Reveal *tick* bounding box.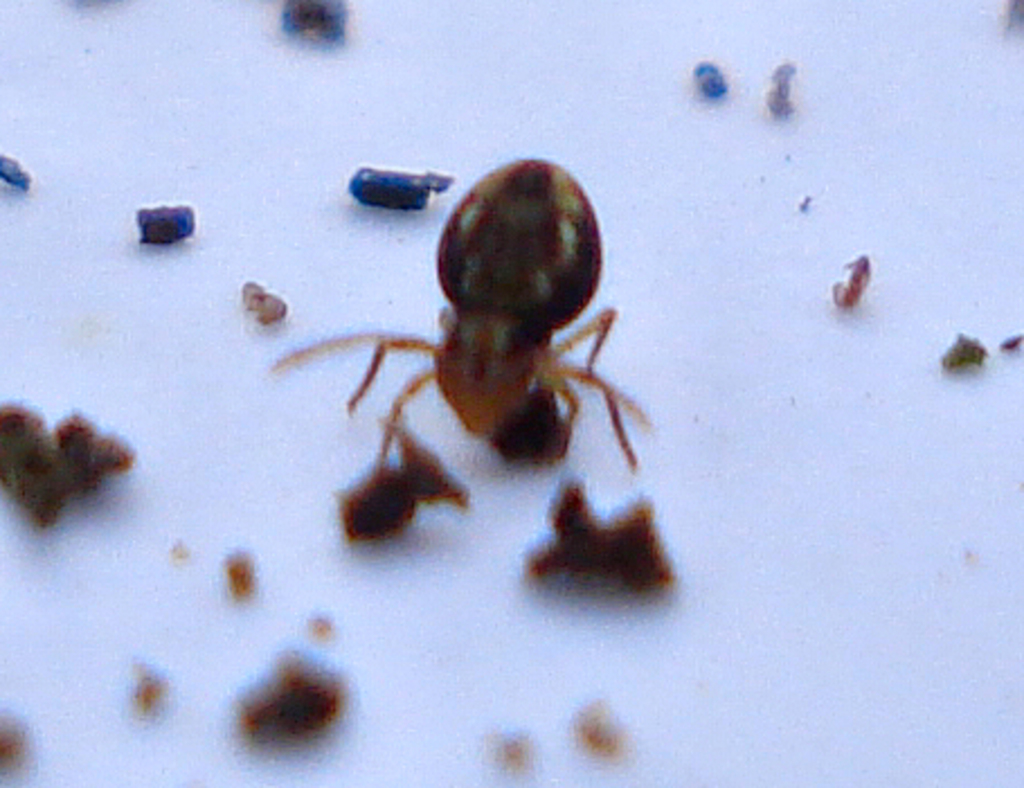
Revealed: <bbox>266, 162, 648, 473</bbox>.
